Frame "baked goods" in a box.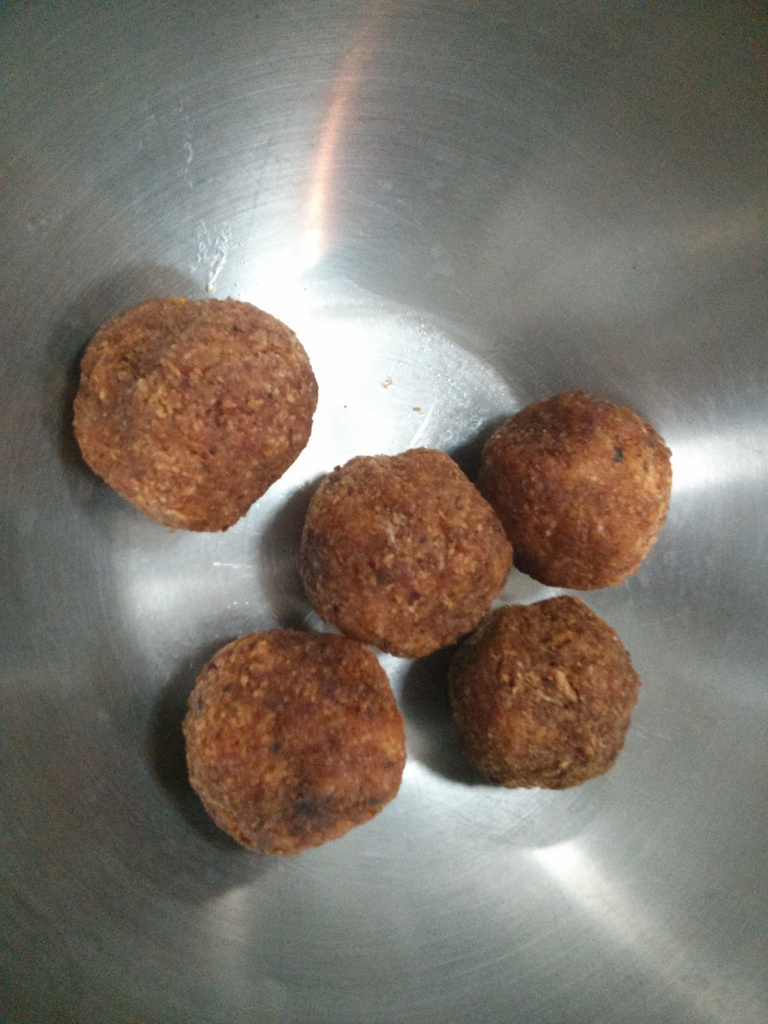
pyautogui.locateOnScreen(476, 389, 672, 589).
